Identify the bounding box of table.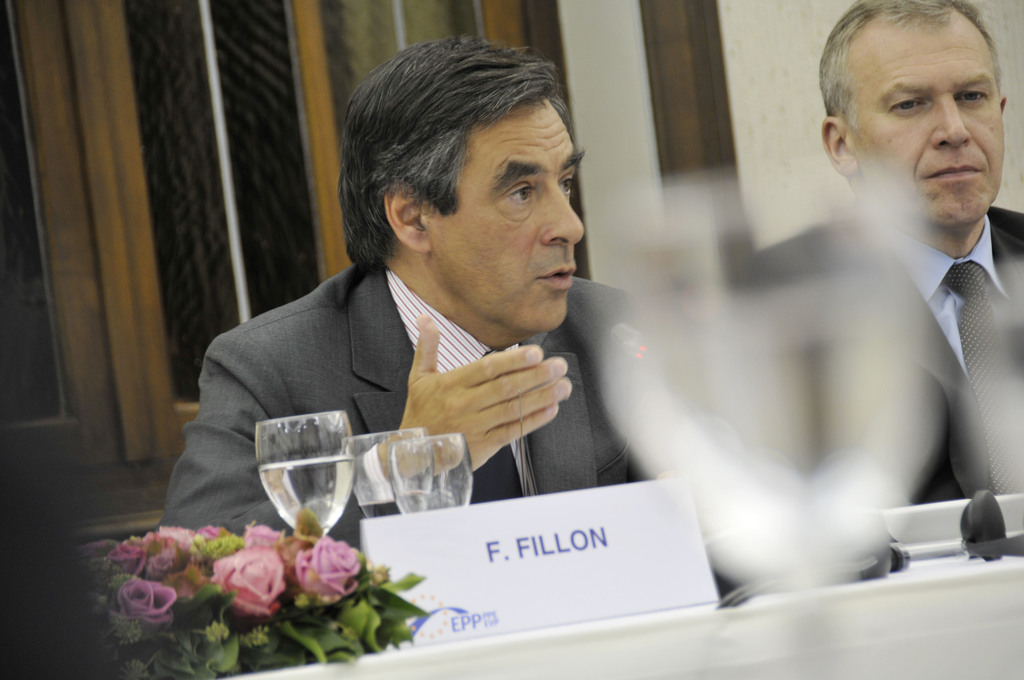
detection(224, 538, 1023, 679).
